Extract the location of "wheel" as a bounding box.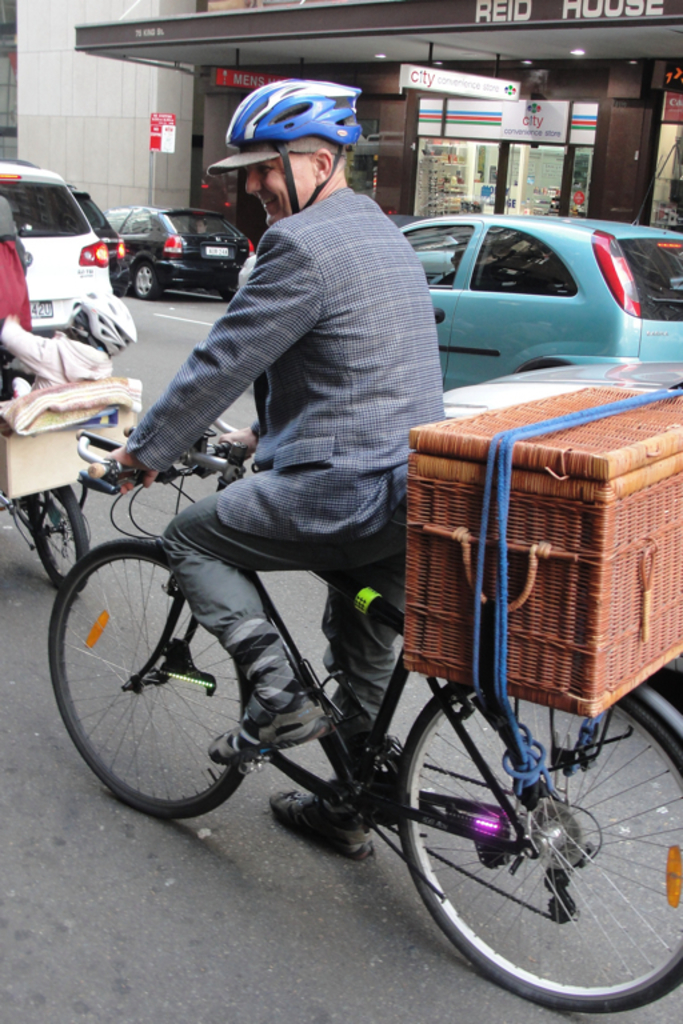
BBox(135, 263, 159, 297).
